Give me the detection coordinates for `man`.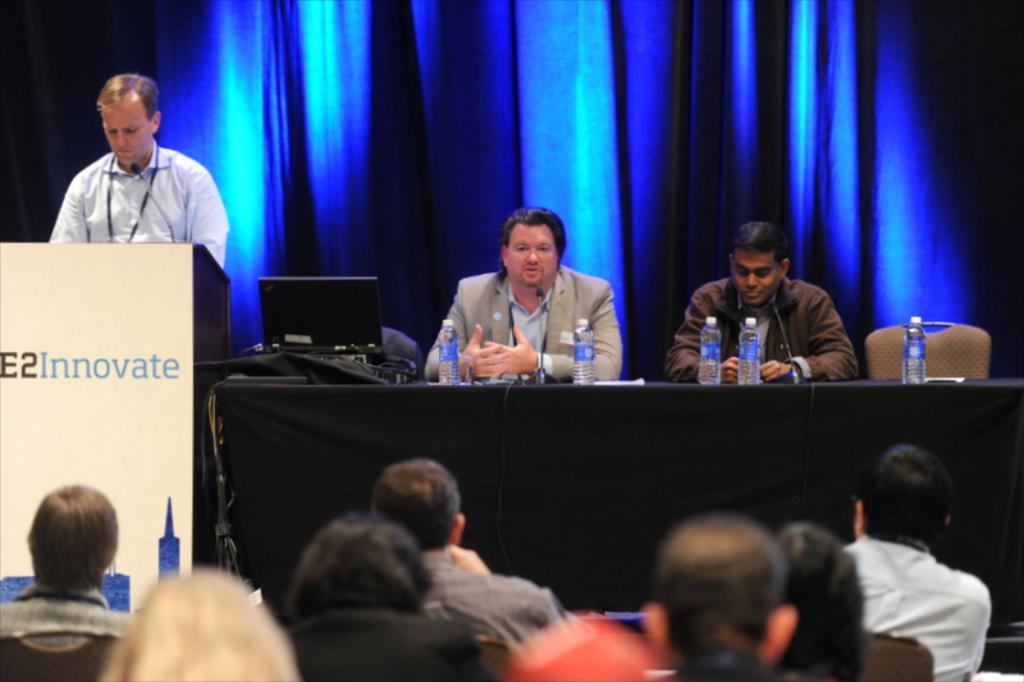
{"left": 0, "top": 485, "right": 145, "bottom": 645}.
